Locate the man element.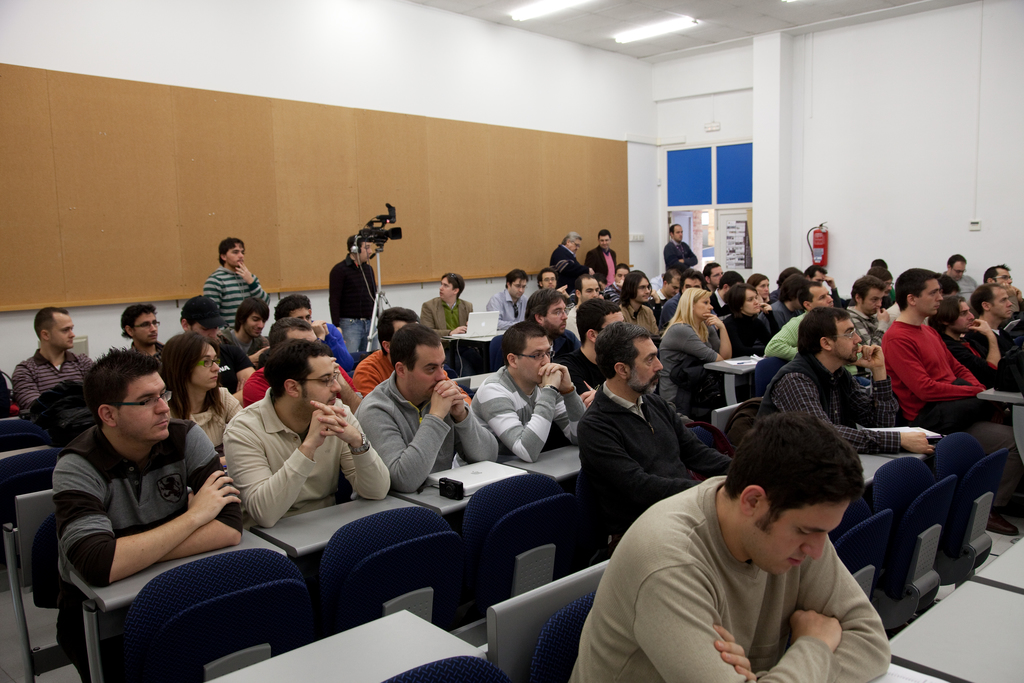
Element bbox: <box>330,235,380,329</box>.
